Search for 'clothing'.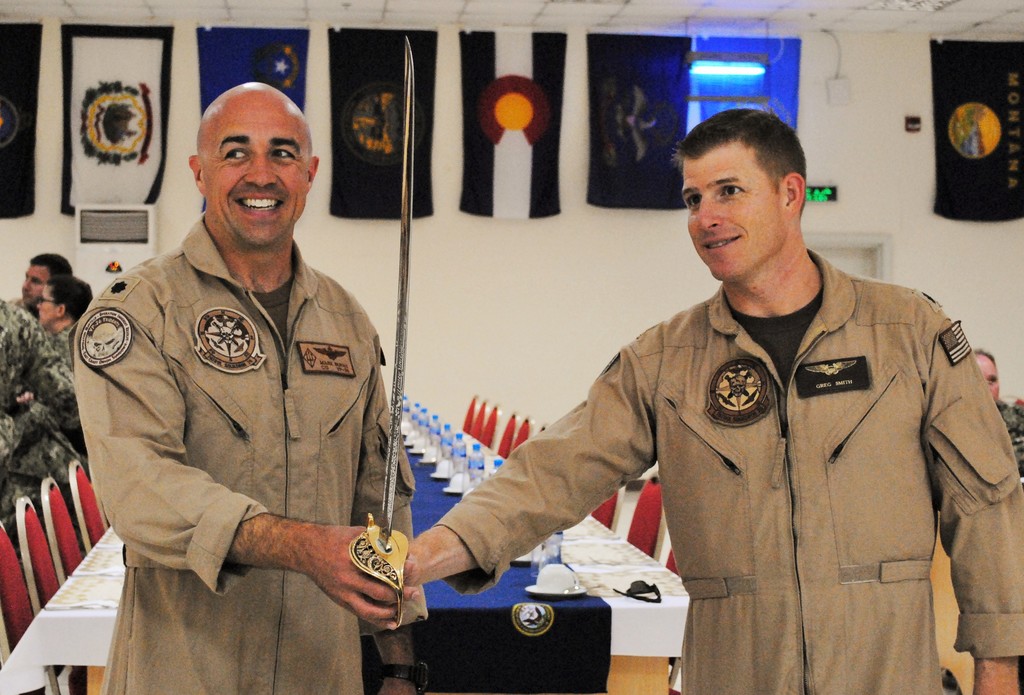
Found at bbox=(0, 300, 76, 548).
